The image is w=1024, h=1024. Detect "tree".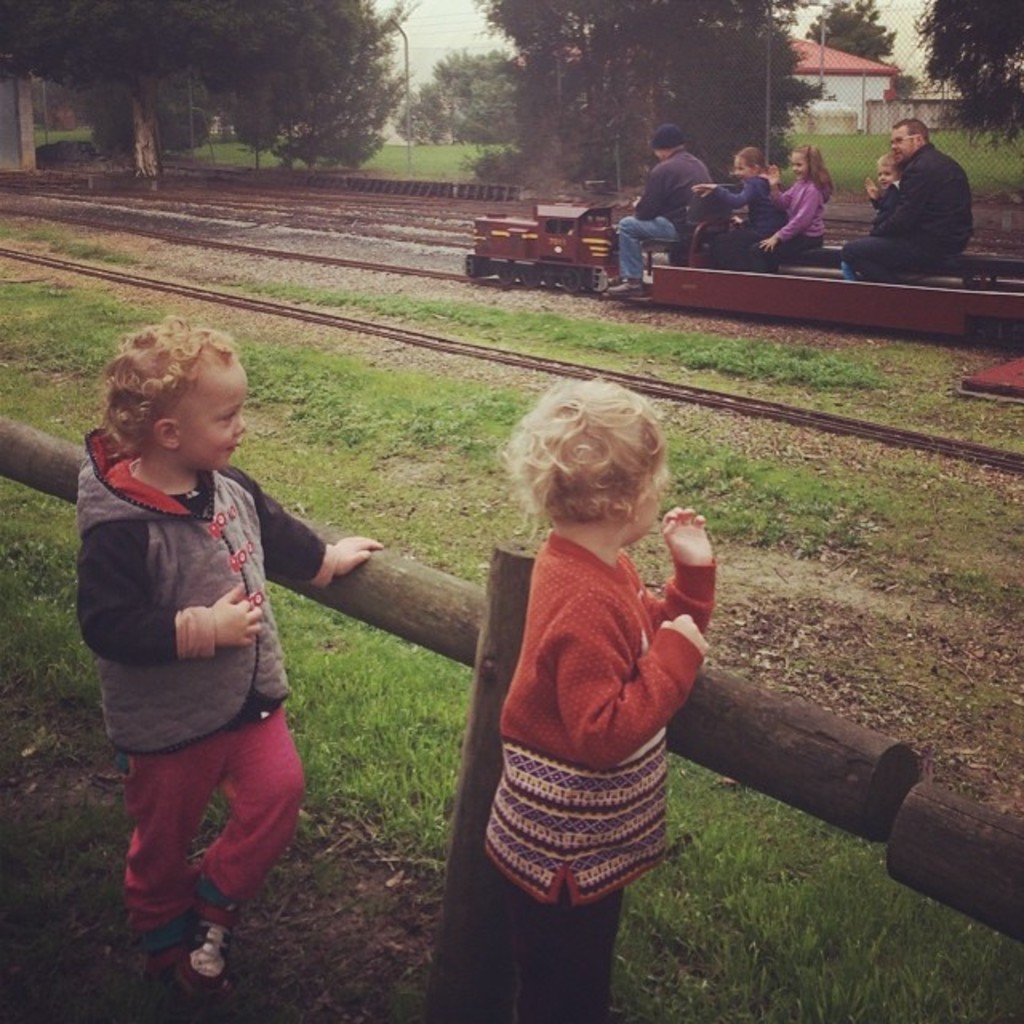
Detection: bbox=(683, 0, 819, 165).
